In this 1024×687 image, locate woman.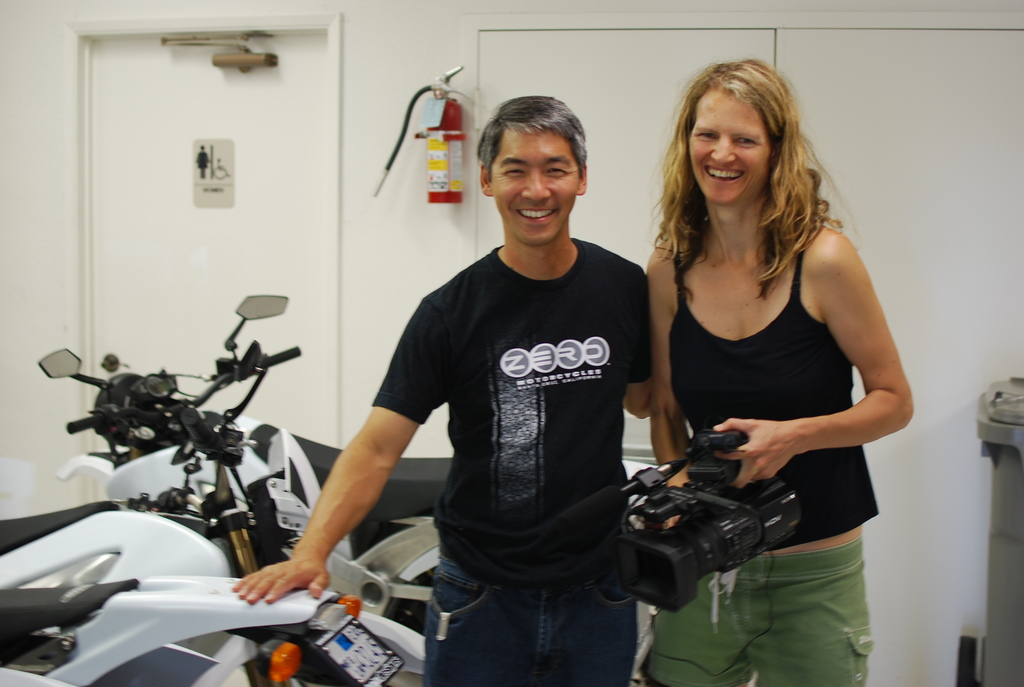
Bounding box: region(620, 49, 903, 644).
